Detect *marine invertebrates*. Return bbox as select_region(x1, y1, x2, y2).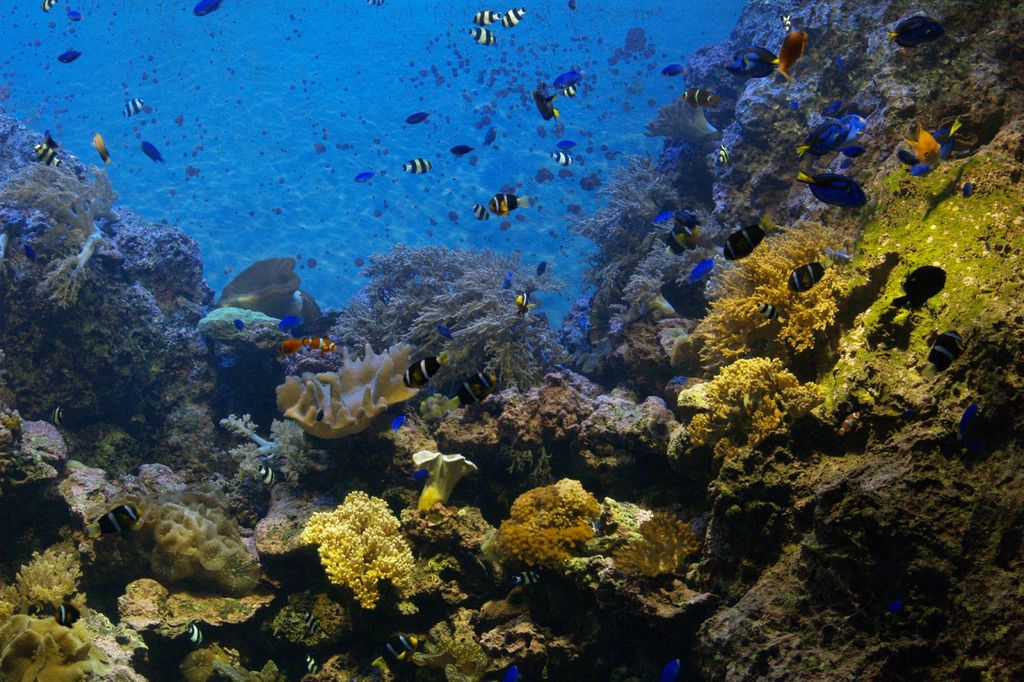
select_region(0, 133, 132, 304).
